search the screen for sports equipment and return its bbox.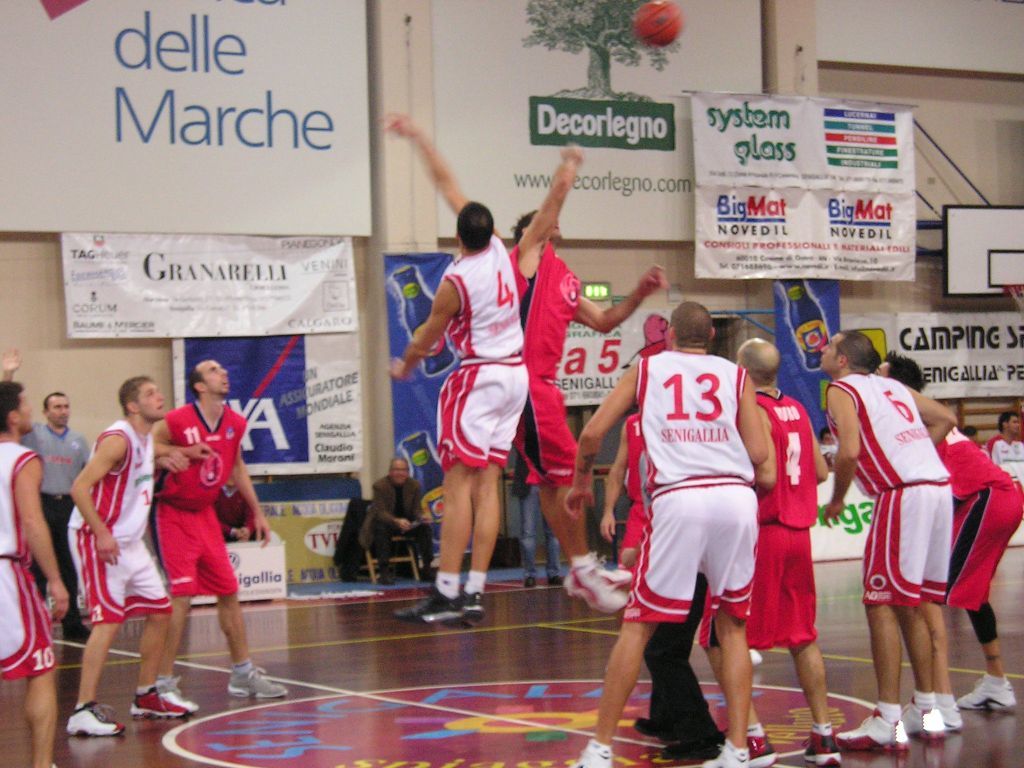
Found: box=[933, 700, 963, 731].
